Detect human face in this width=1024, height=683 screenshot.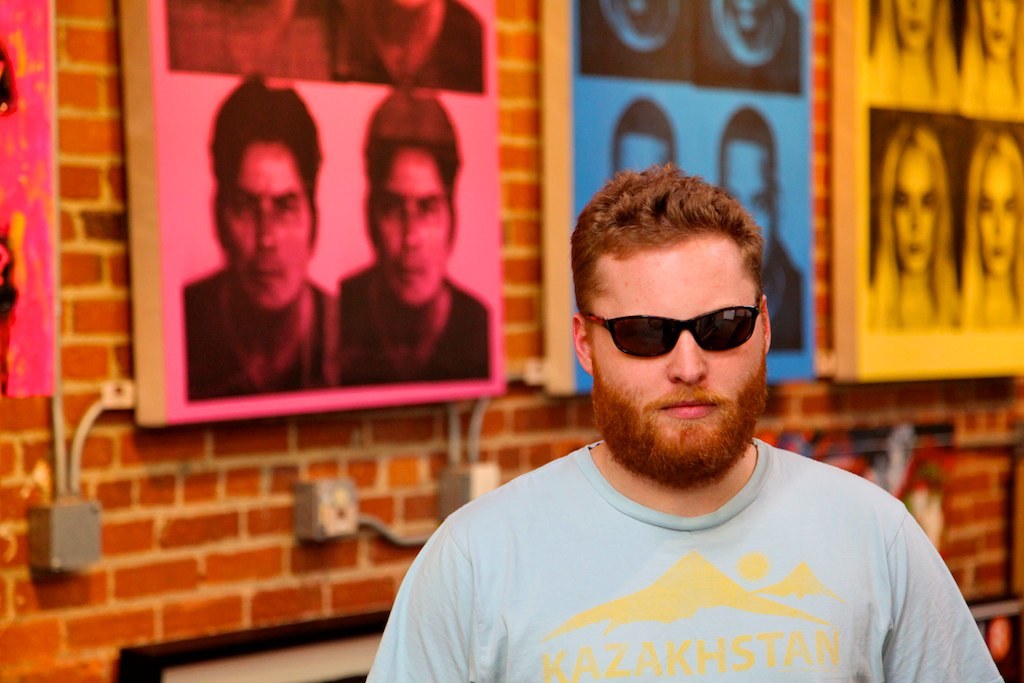
Detection: [890,0,934,45].
